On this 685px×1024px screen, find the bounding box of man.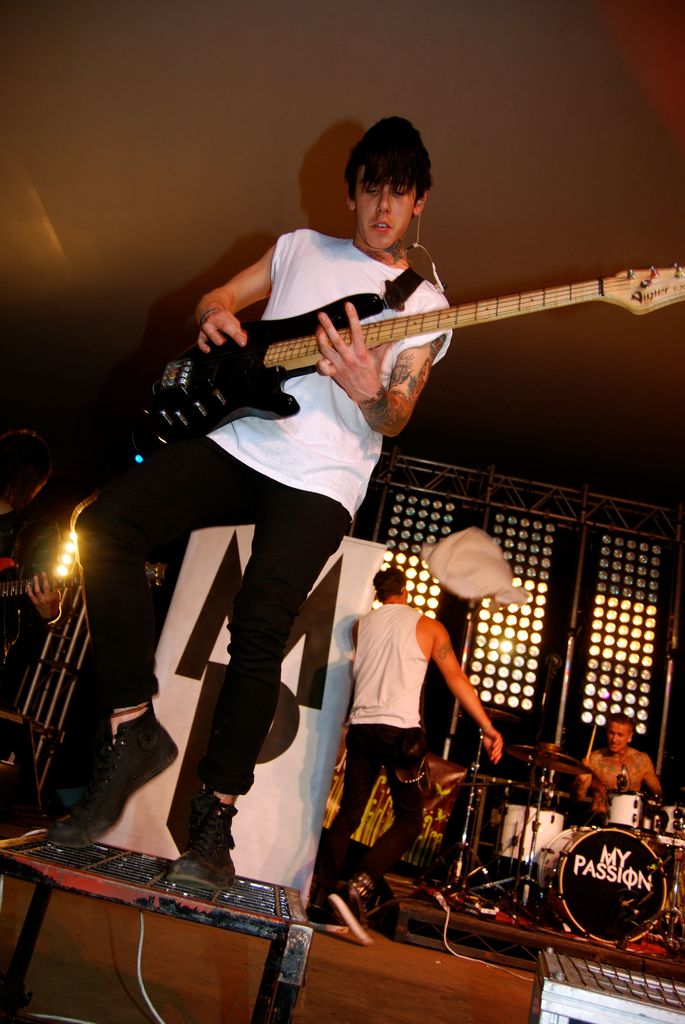
Bounding box: locate(350, 570, 509, 953).
